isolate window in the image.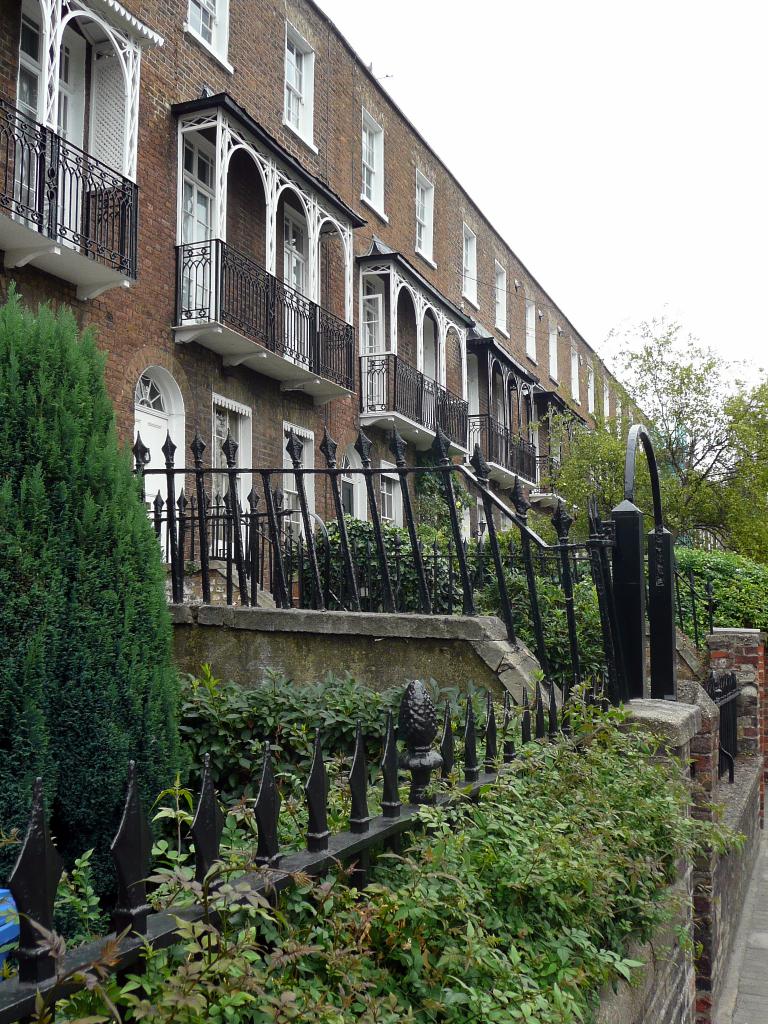
Isolated region: bbox(280, 26, 318, 143).
